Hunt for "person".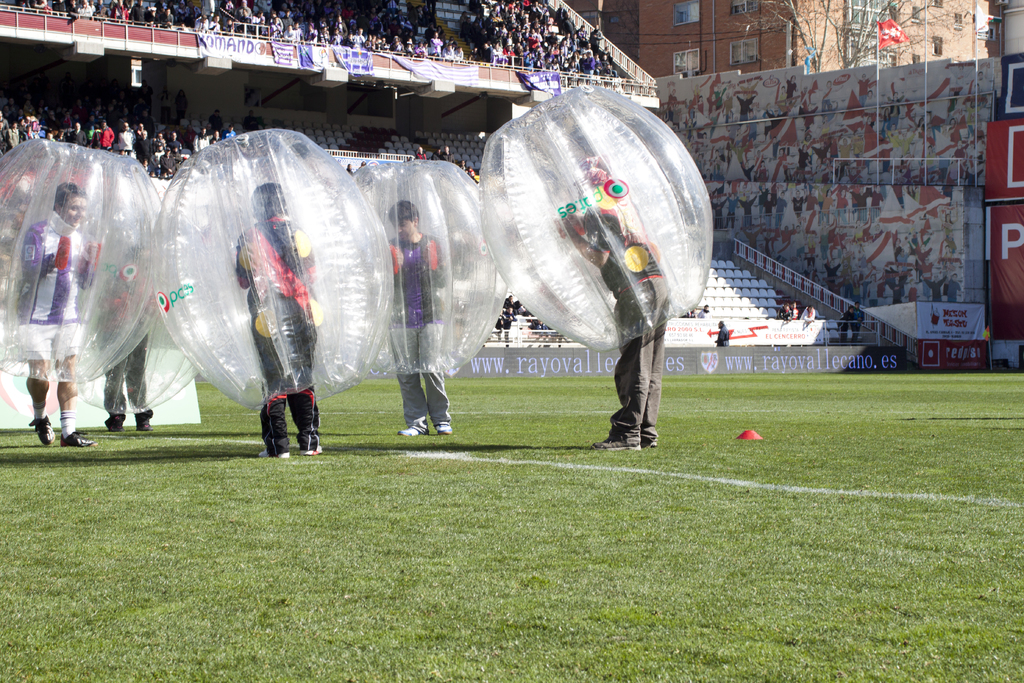
Hunted down at [894,234,902,263].
